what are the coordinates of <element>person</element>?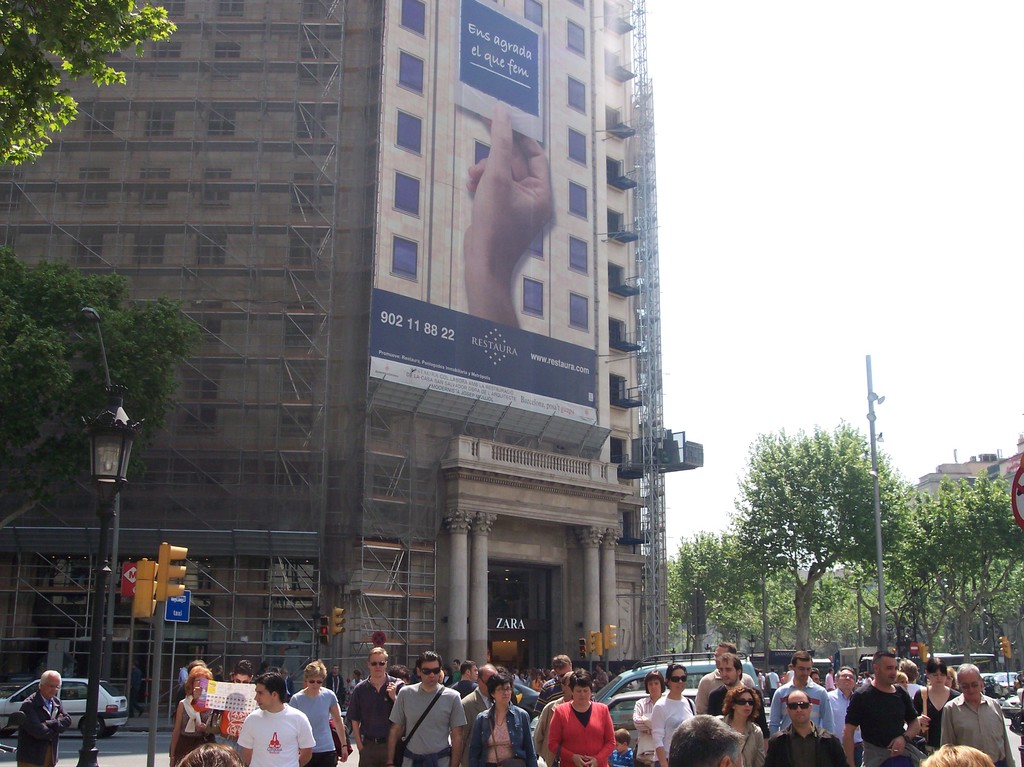
(942,655,1016,766).
